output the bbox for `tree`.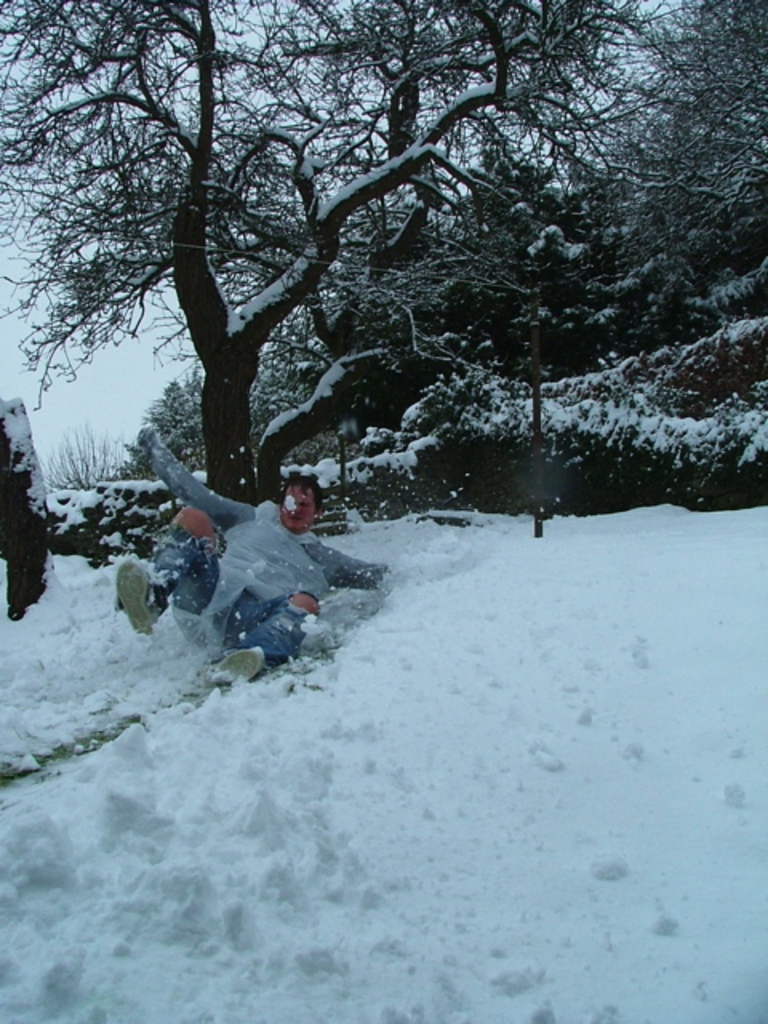
(142,366,200,475).
